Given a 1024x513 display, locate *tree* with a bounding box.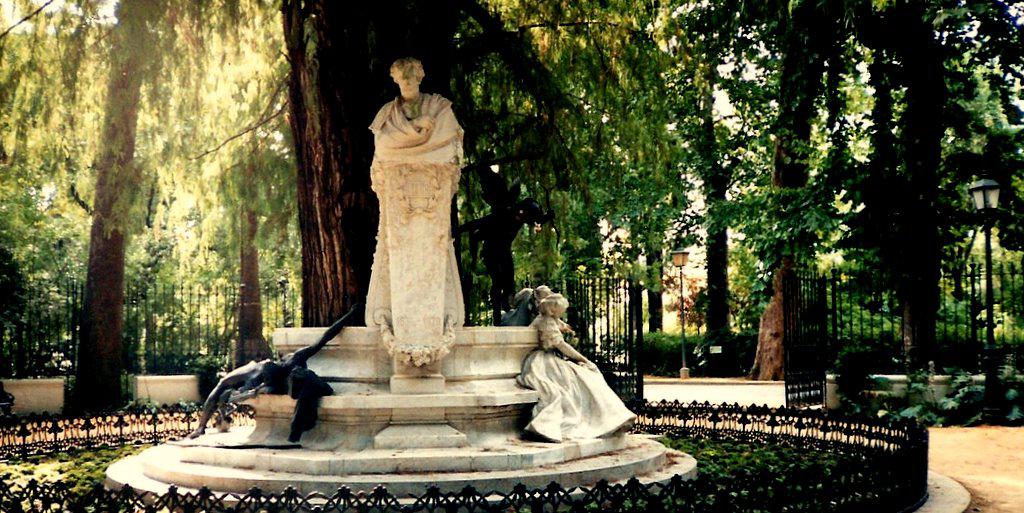
Located: 237, 0, 573, 324.
